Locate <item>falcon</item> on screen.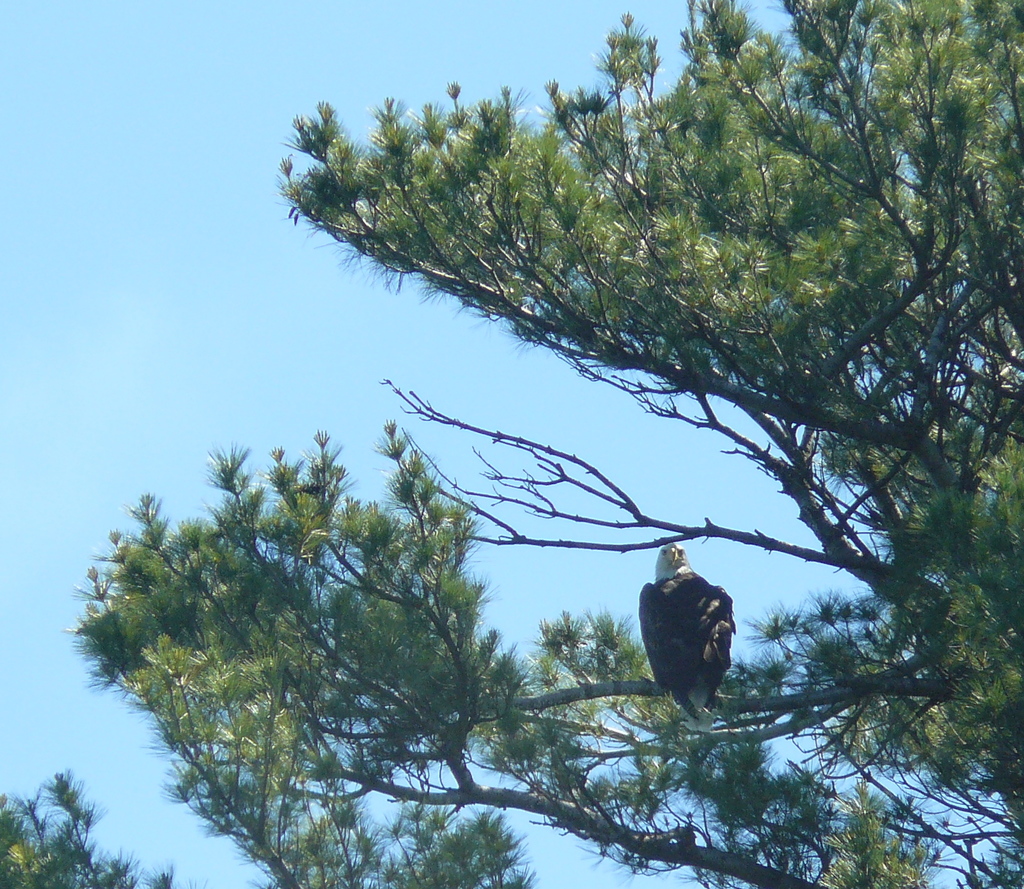
On screen at l=636, t=543, r=736, b=735.
